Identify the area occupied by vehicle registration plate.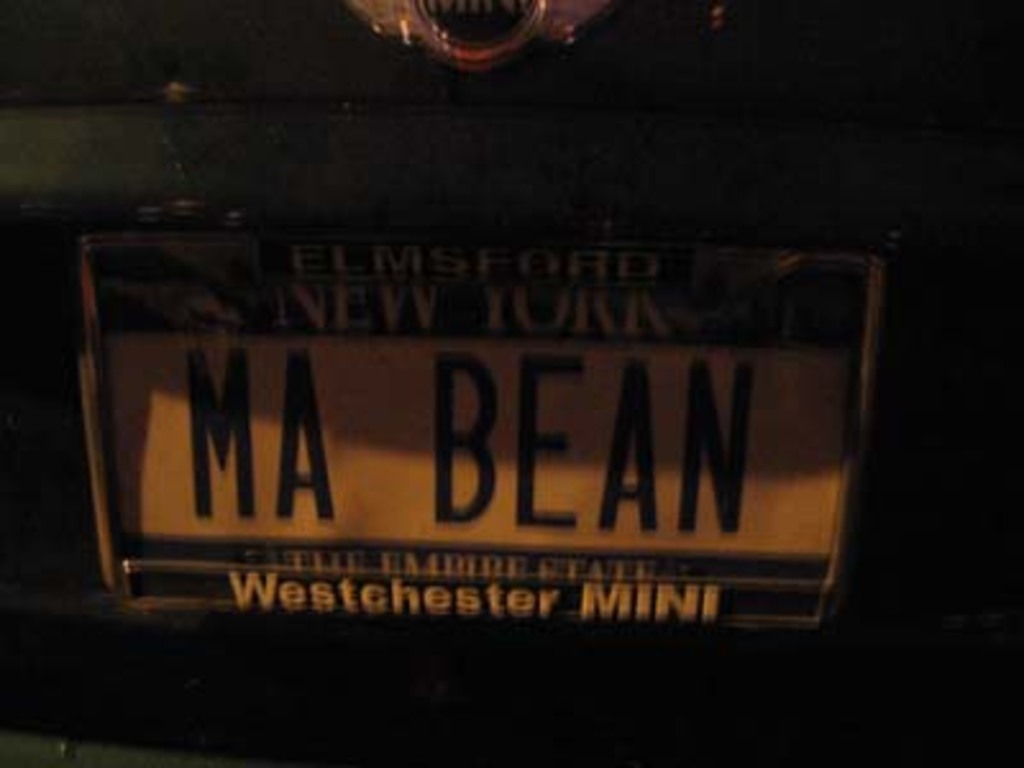
Area: 74,236,886,627.
